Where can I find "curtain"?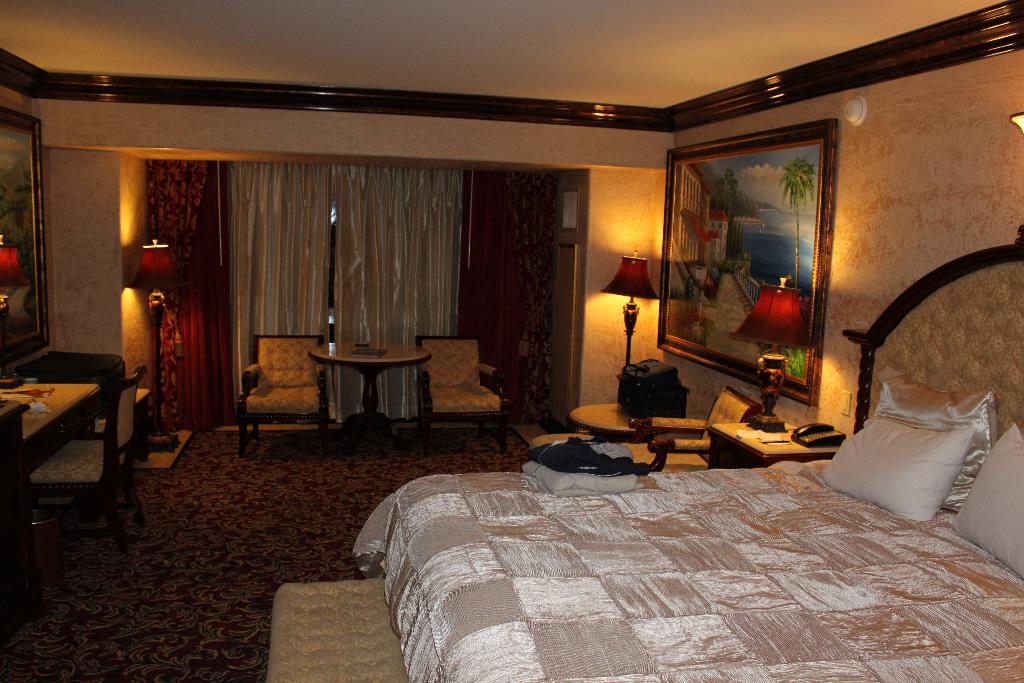
You can find it at <bbox>136, 159, 458, 423</bbox>.
